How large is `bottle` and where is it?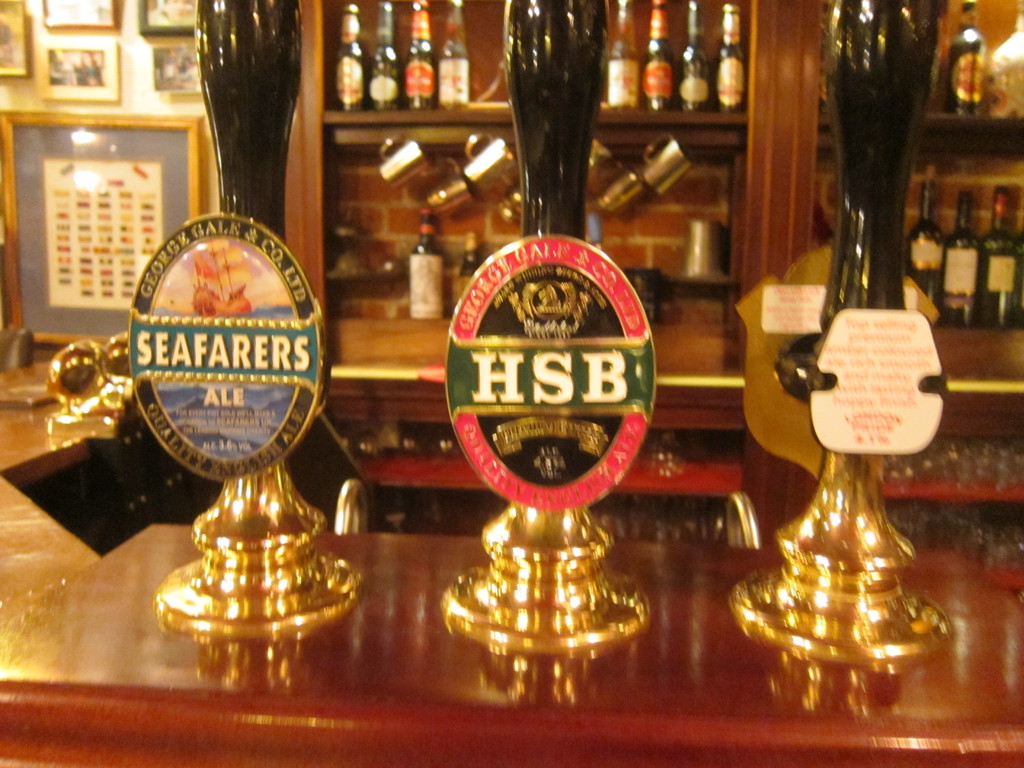
Bounding box: 947 189 989 328.
